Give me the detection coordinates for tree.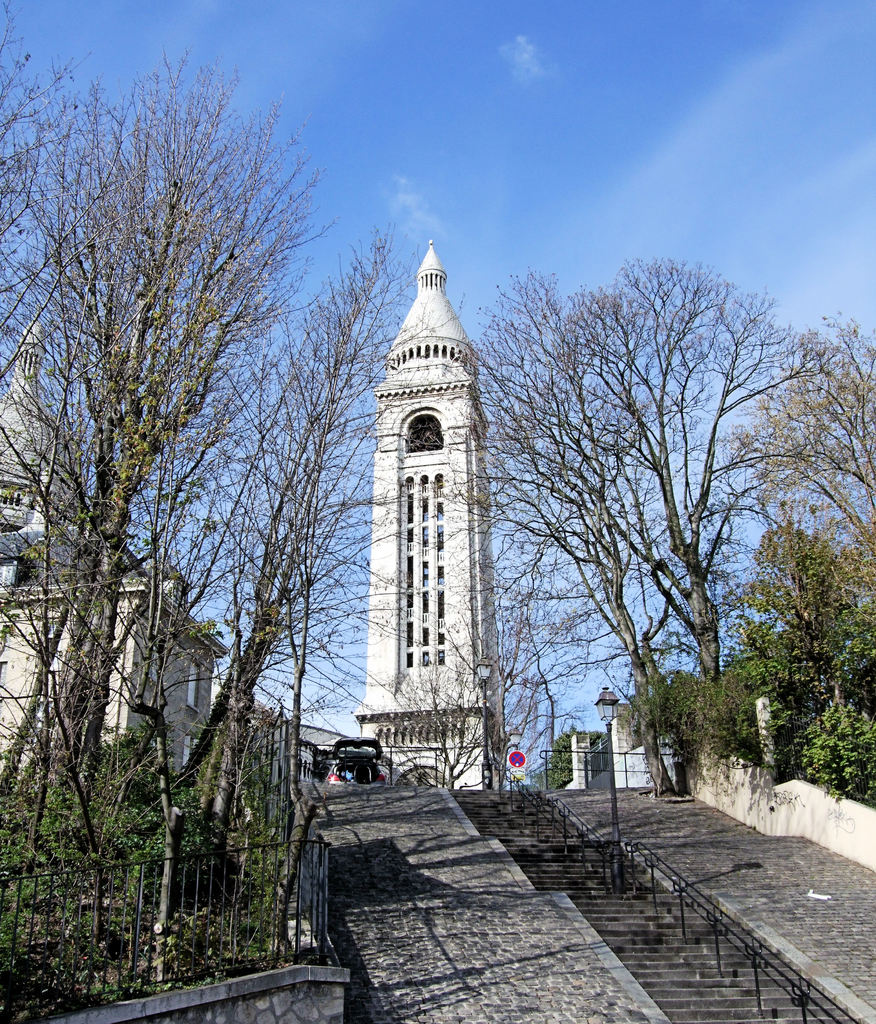
box=[0, 0, 352, 819].
